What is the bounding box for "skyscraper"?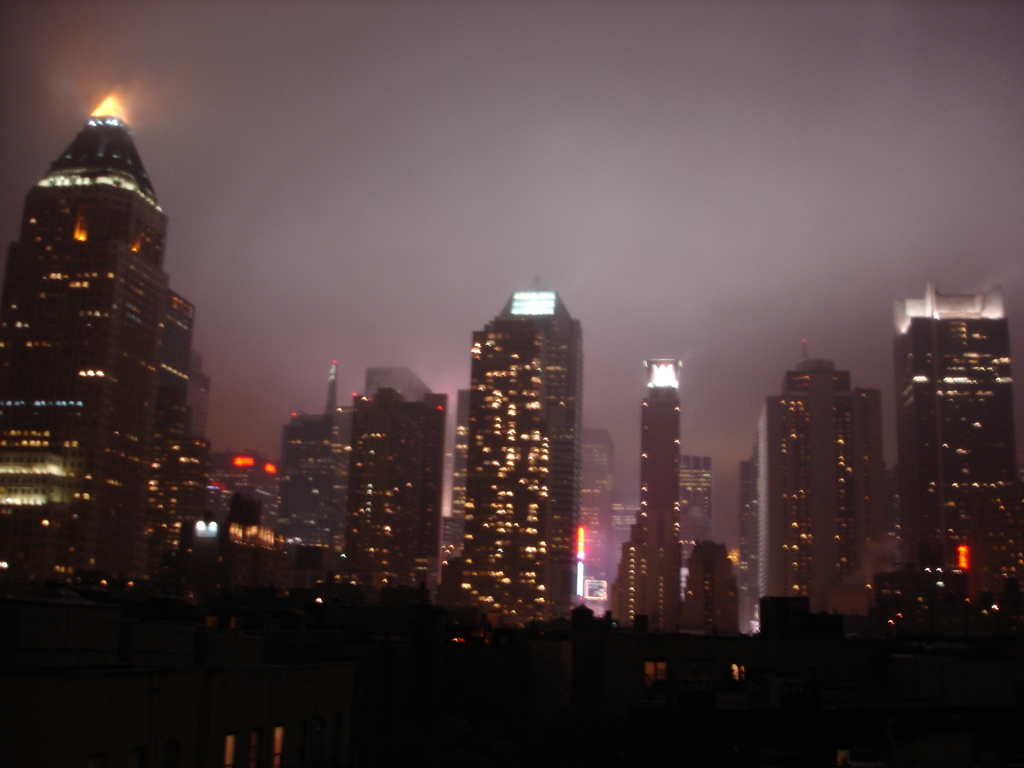
rect(753, 355, 895, 623).
